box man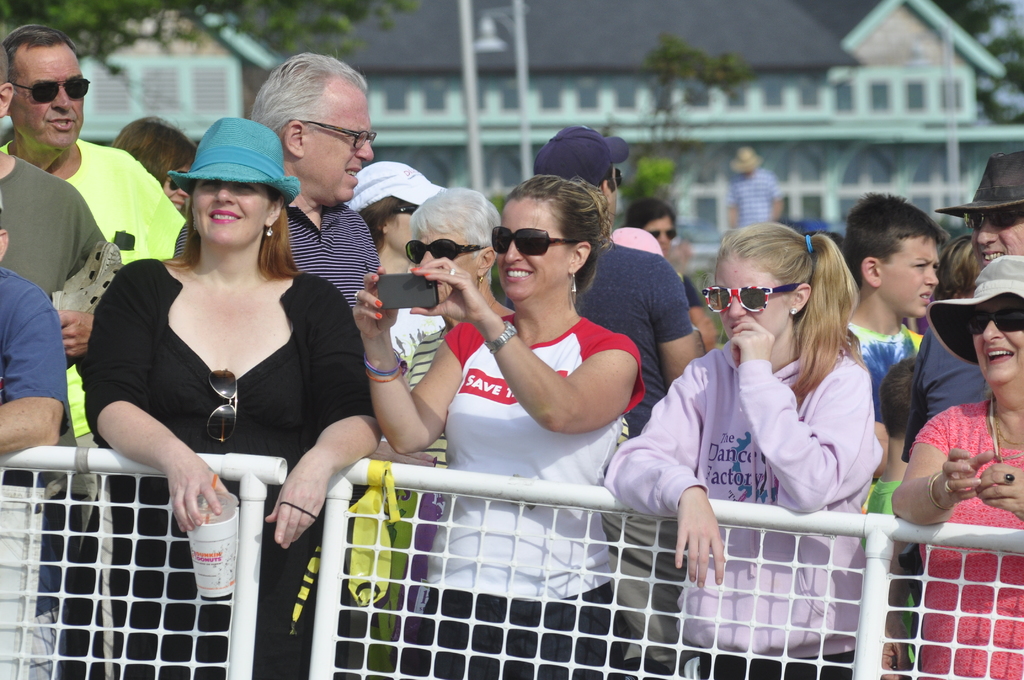
[x1=0, y1=45, x2=112, y2=611]
